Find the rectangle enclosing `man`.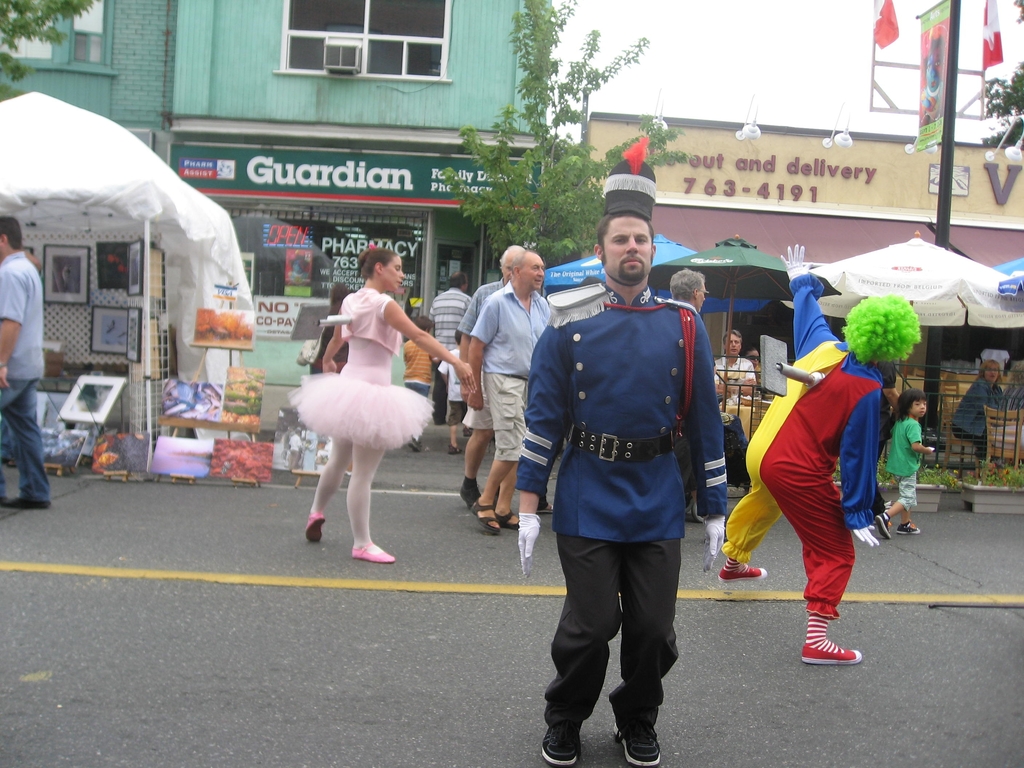
668 265 709 321.
